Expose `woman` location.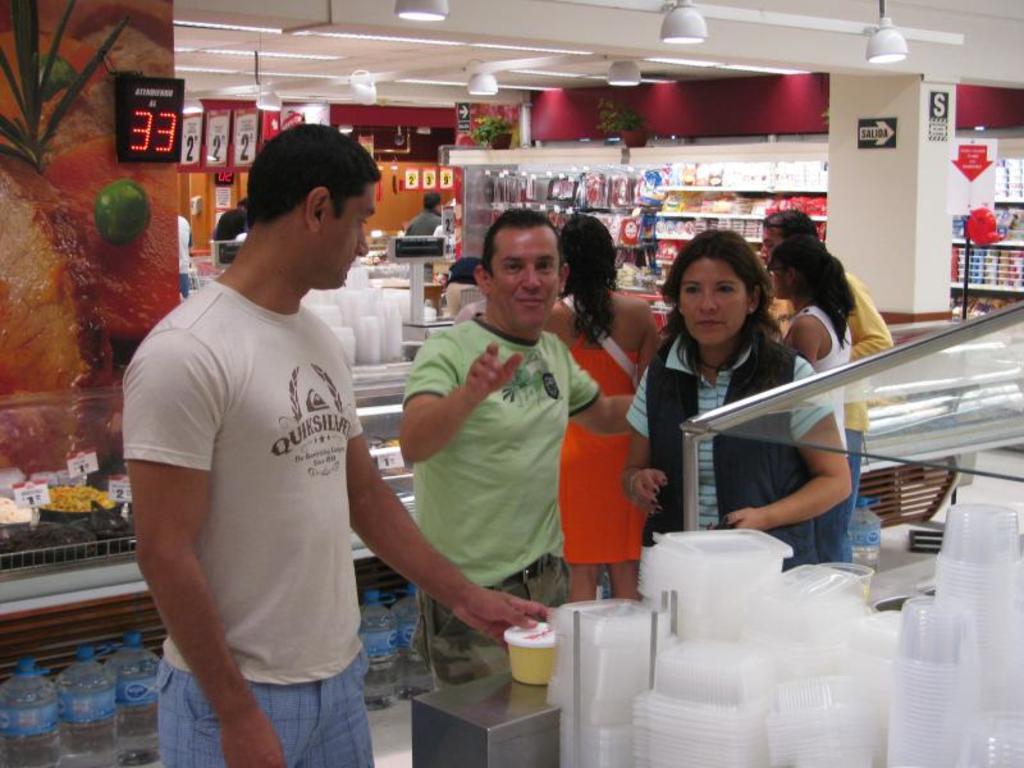
Exposed at x1=623 y1=221 x2=852 y2=568.
